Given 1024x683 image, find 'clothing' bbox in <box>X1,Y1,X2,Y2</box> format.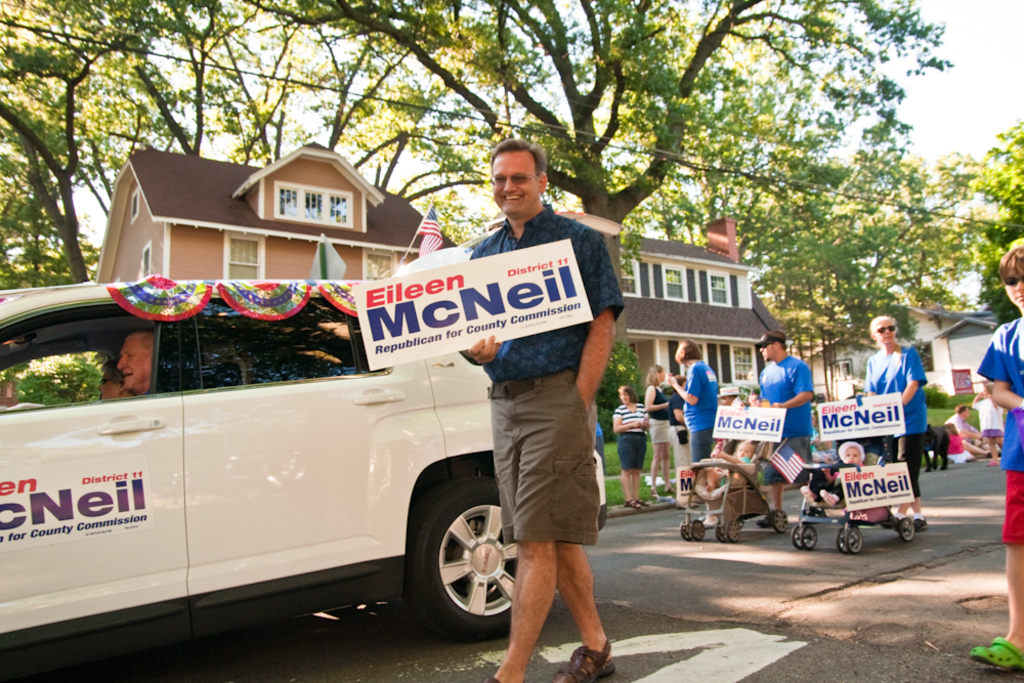
<box>856,342,935,493</box>.
